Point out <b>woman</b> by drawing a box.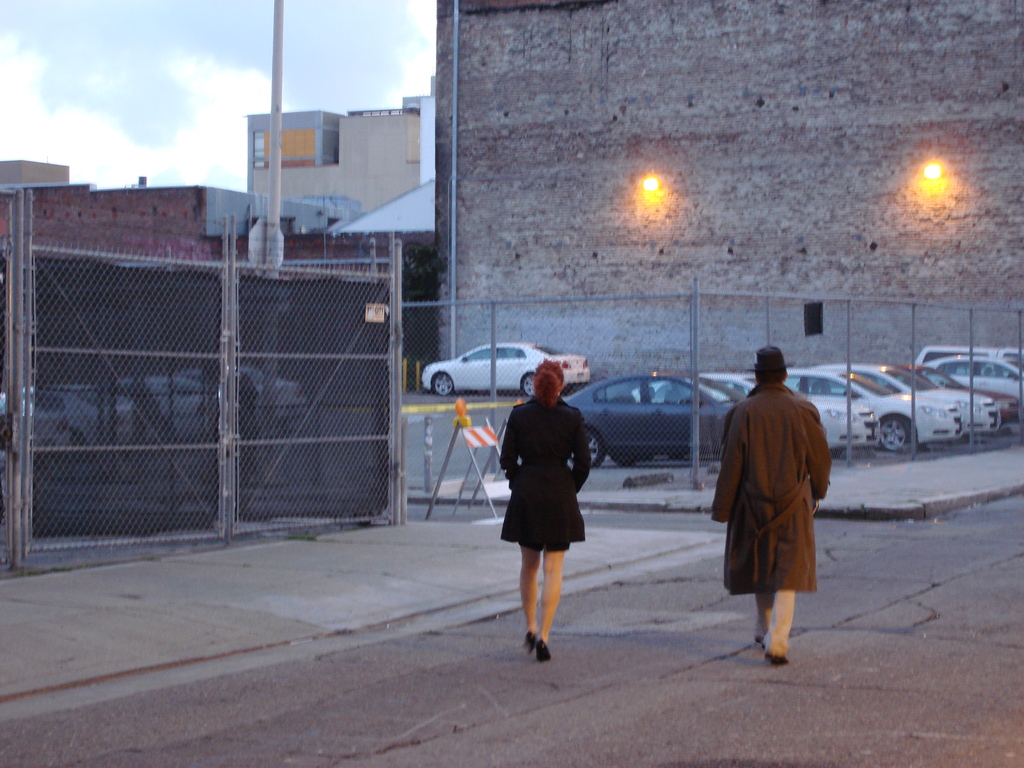
detection(496, 369, 605, 648).
